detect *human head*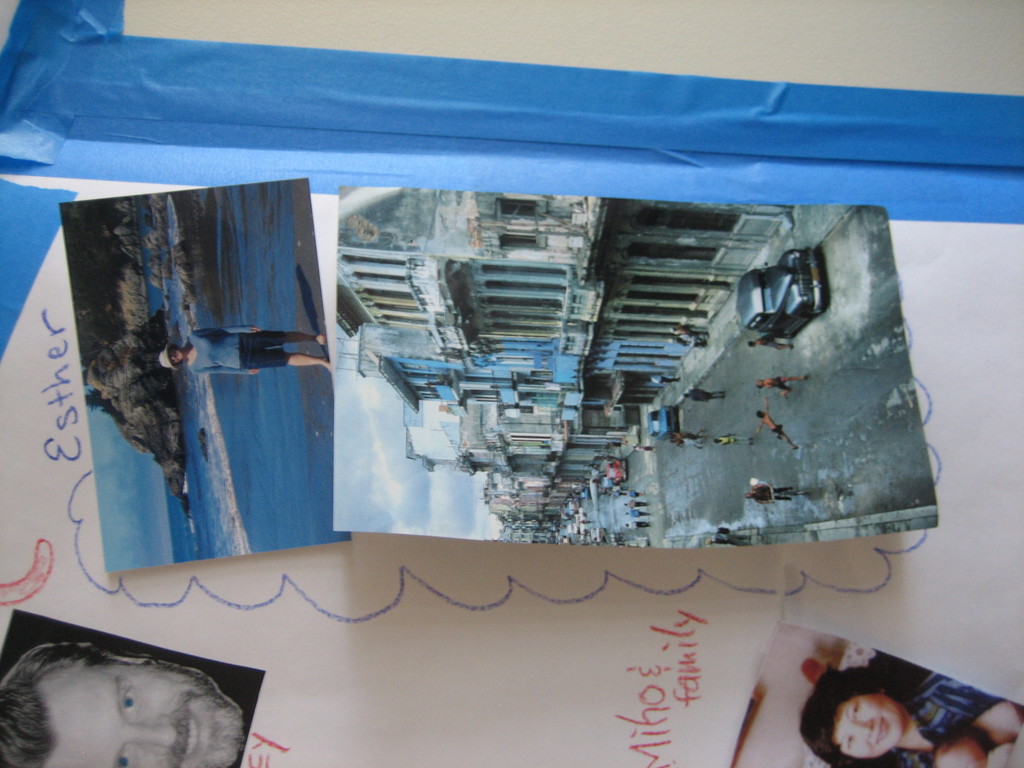
left=3, top=649, right=237, bottom=767
